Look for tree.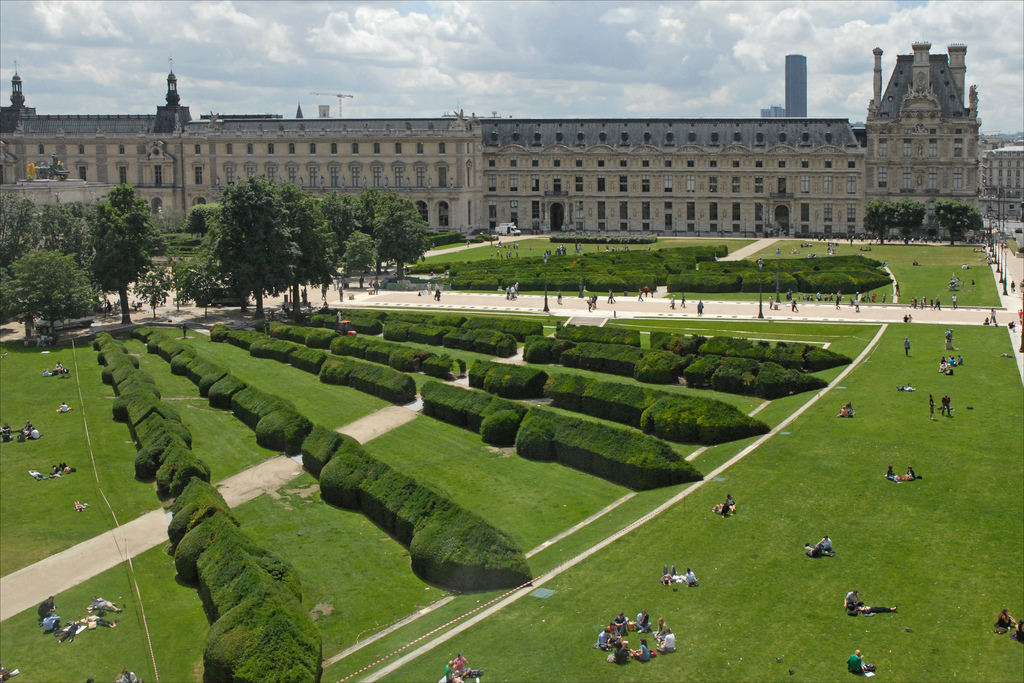
Found: box=[867, 198, 898, 247].
